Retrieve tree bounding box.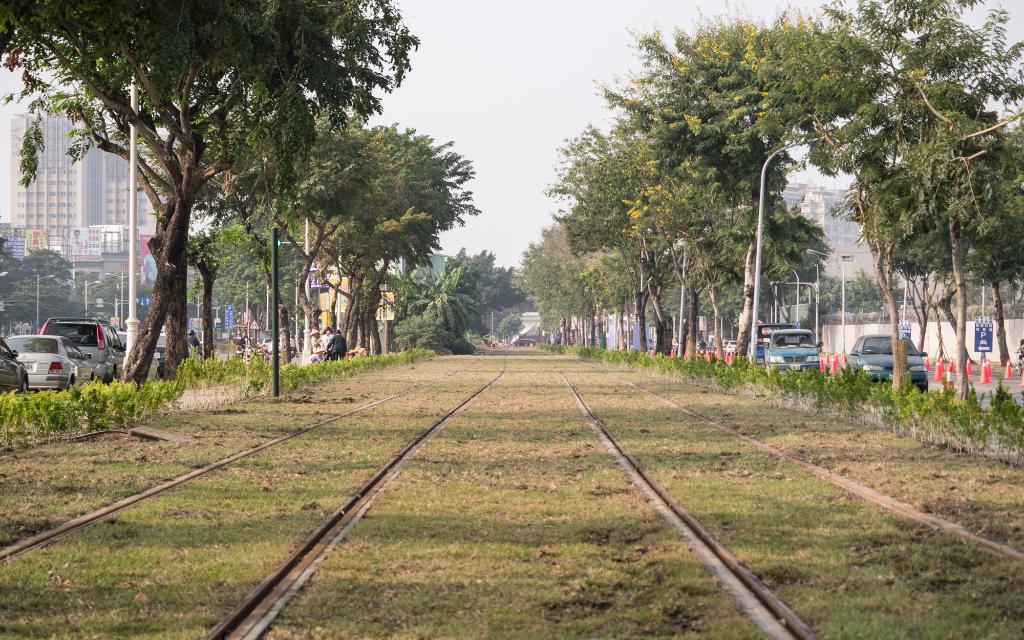
Bounding box: locate(0, 228, 132, 339).
